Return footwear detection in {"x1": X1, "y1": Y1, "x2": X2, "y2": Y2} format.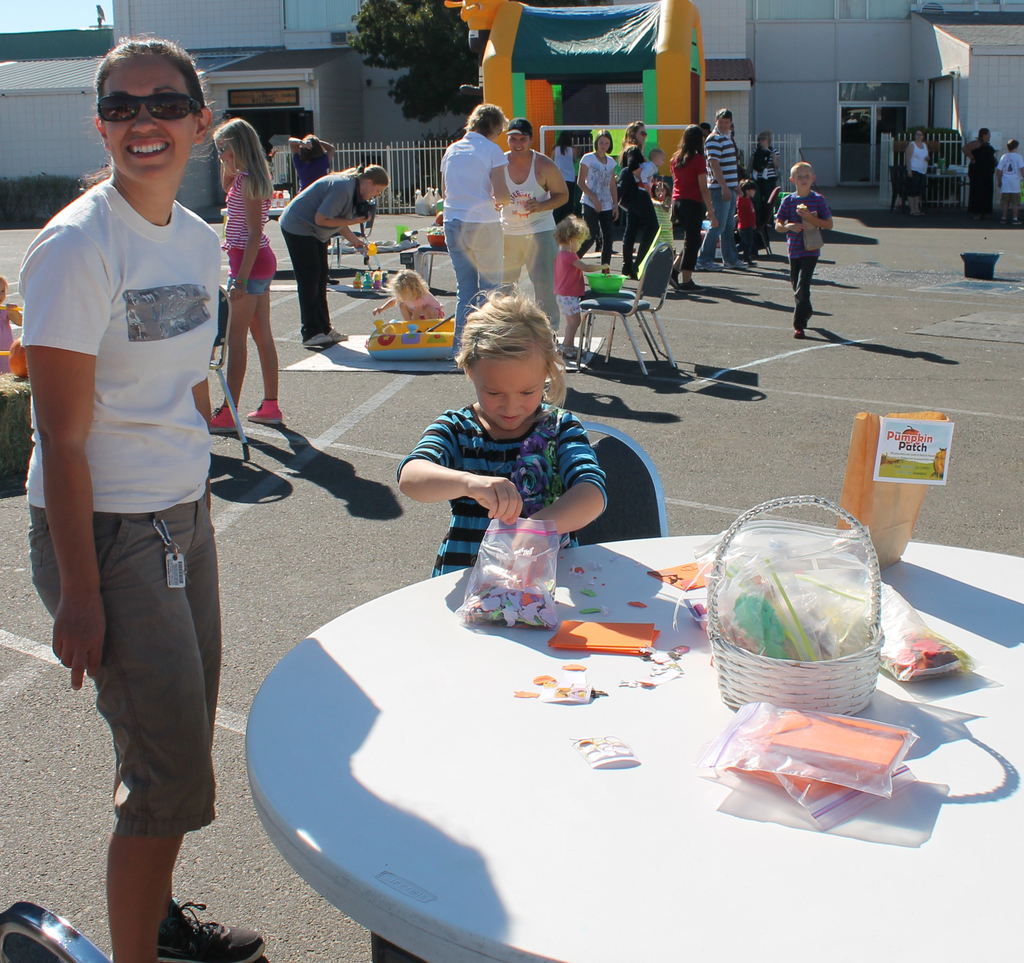
{"x1": 1000, "y1": 217, "x2": 1005, "y2": 225}.
